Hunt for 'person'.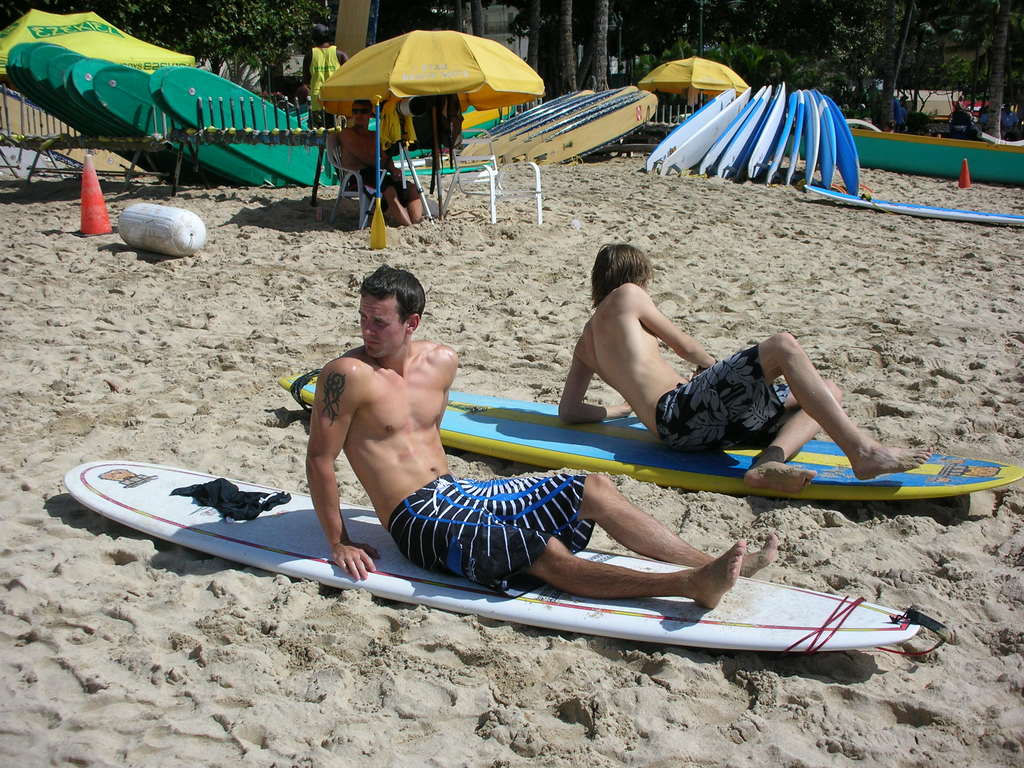
Hunted down at left=333, top=101, right=415, bottom=225.
